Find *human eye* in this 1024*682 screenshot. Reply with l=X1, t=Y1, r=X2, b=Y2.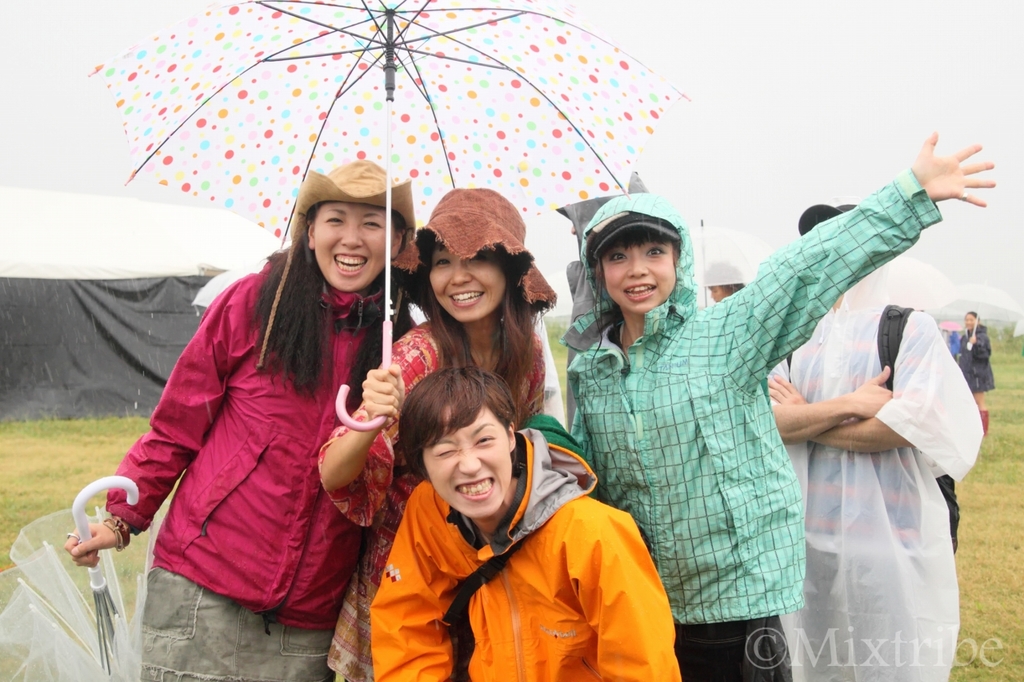
l=434, t=255, r=450, b=265.
